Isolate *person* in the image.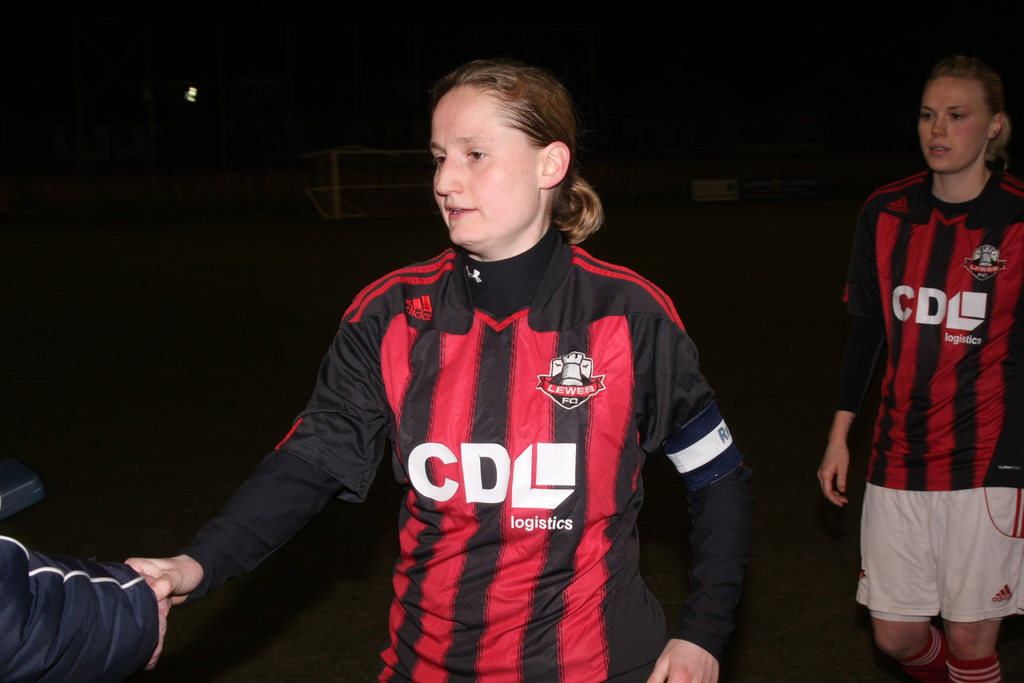
Isolated region: detection(235, 83, 751, 682).
